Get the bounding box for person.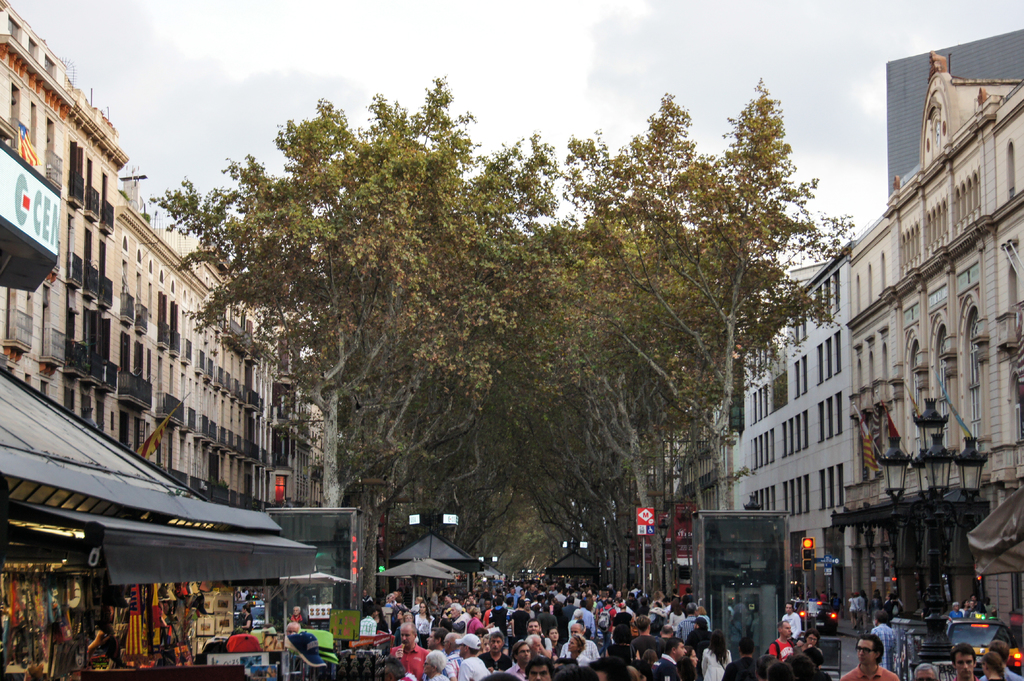
(426, 650, 447, 680).
